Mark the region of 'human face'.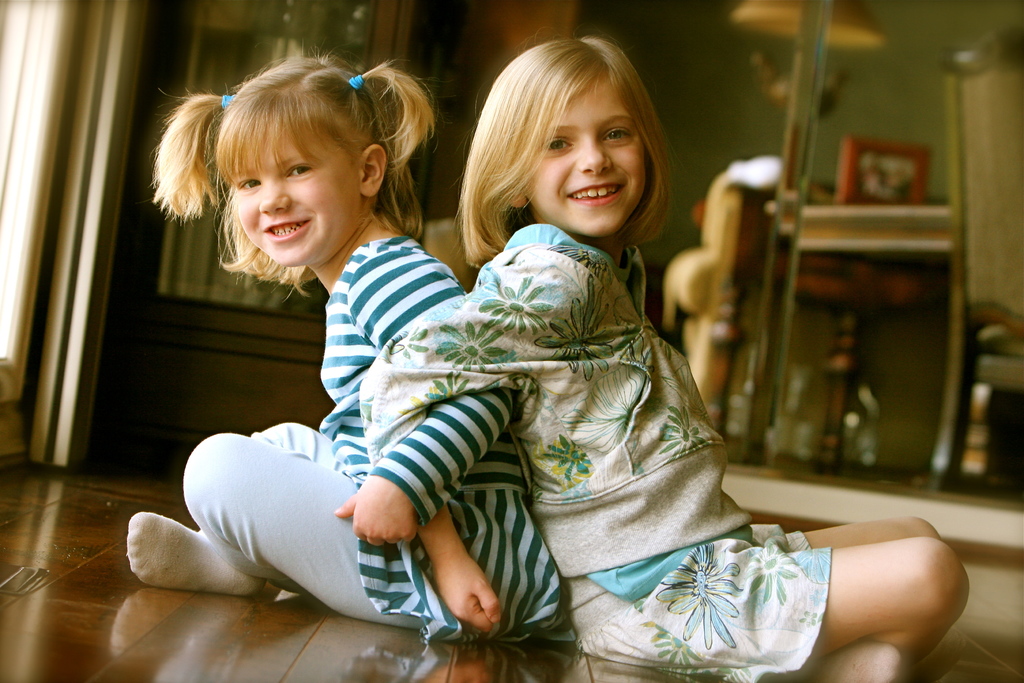
Region: <region>216, 114, 361, 267</region>.
